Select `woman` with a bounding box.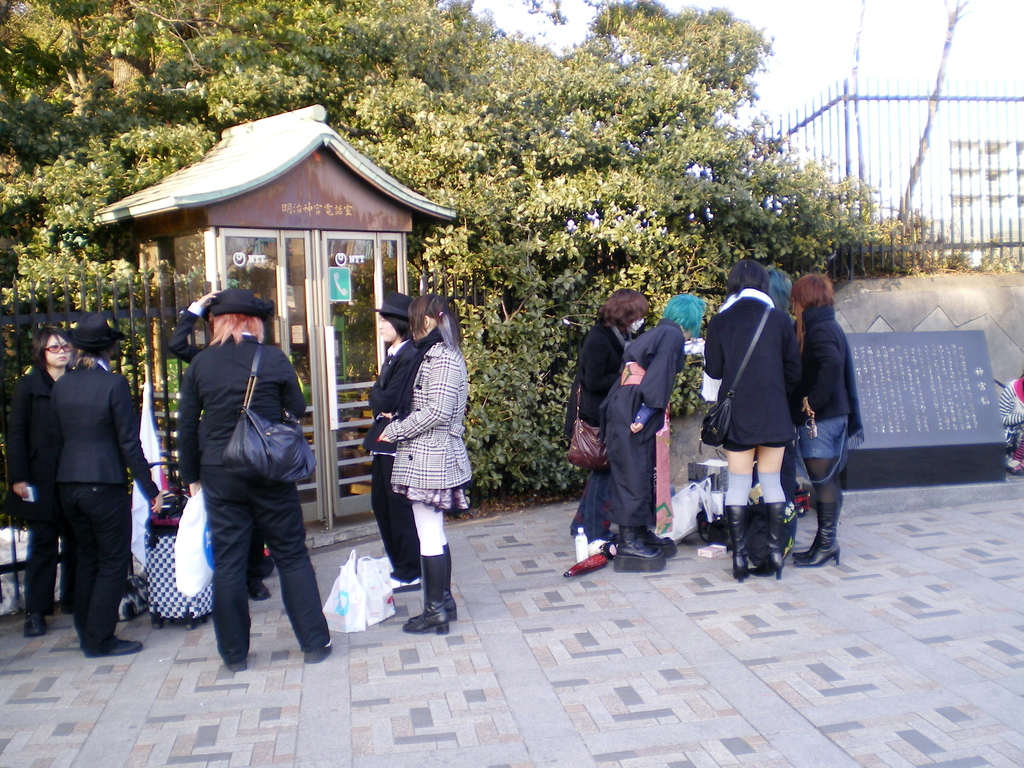
(left=700, top=246, right=812, bottom=573).
